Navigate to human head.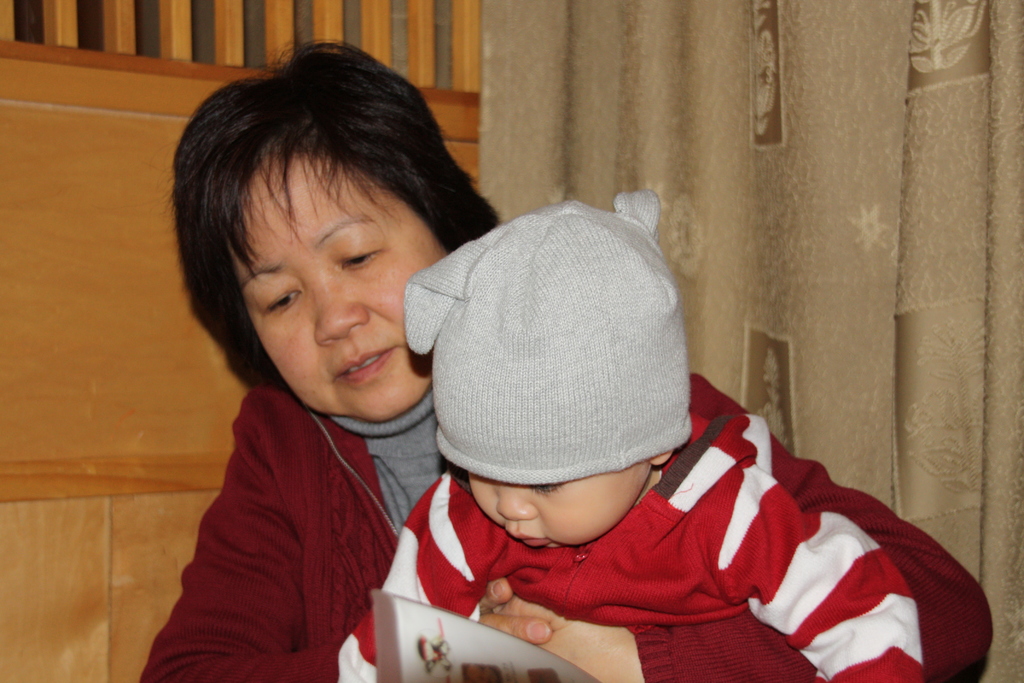
Navigation target: x1=429 y1=202 x2=692 y2=553.
